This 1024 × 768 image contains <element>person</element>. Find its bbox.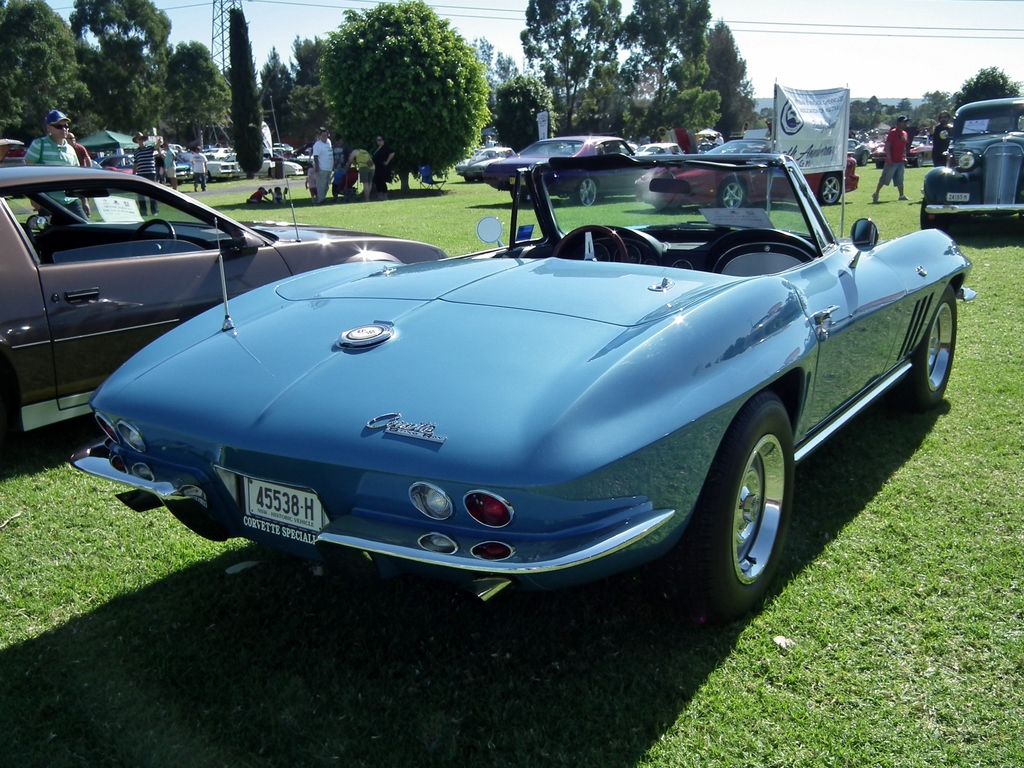
region(882, 131, 890, 140).
